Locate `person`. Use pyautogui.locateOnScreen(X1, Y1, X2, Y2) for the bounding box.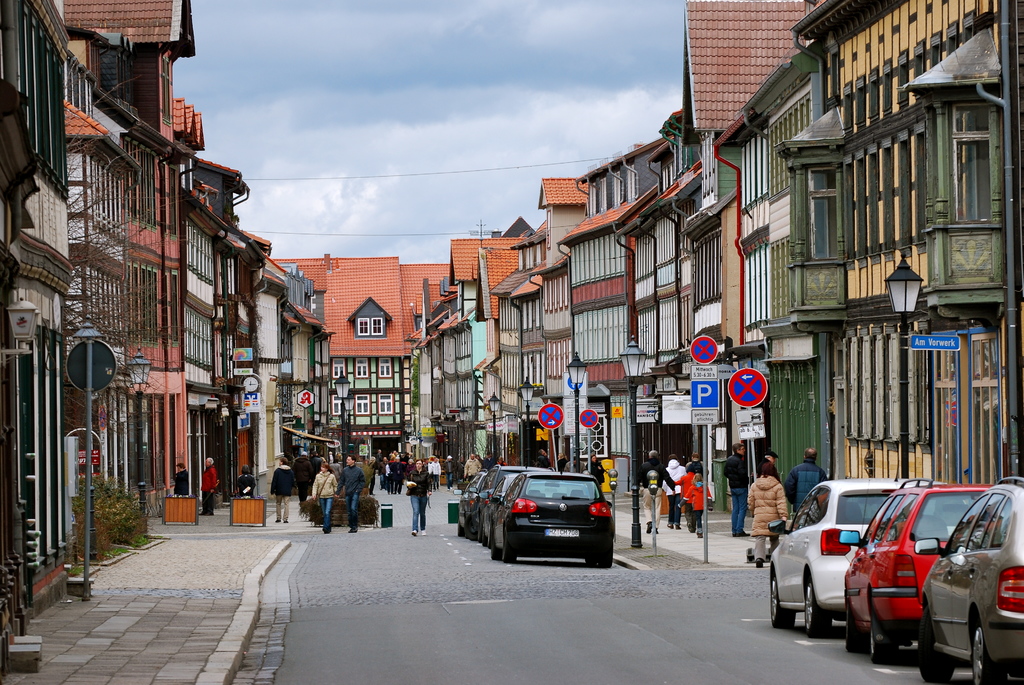
pyautogui.locateOnScreen(171, 461, 189, 496).
